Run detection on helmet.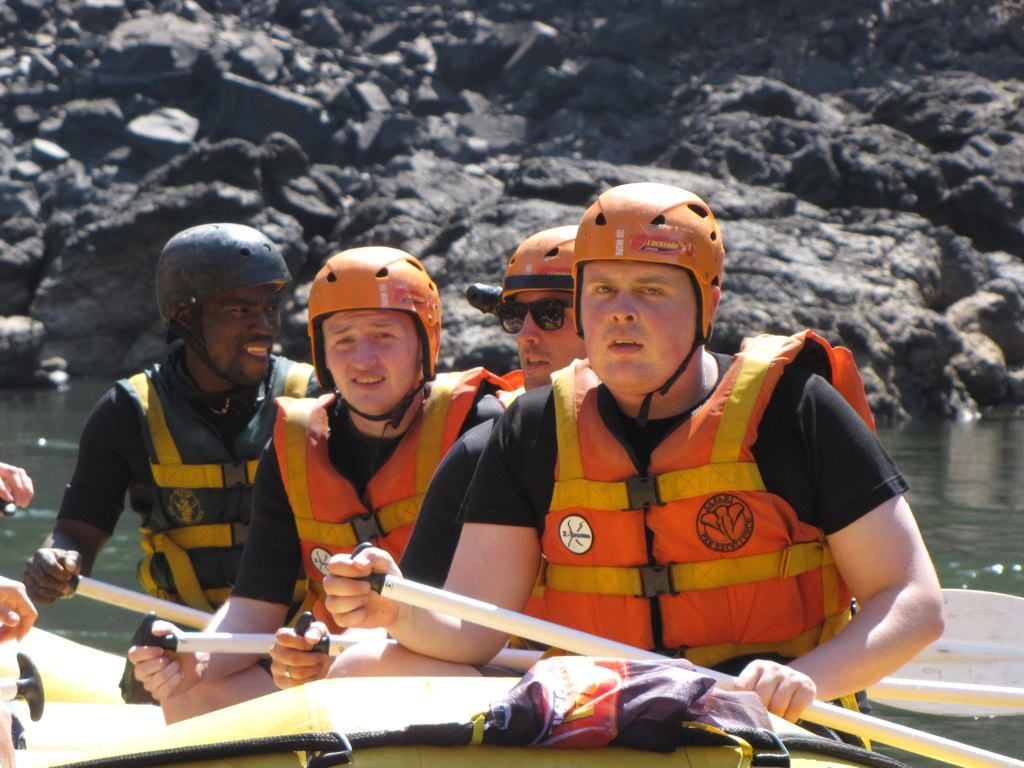
Result: [287,245,441,438].
